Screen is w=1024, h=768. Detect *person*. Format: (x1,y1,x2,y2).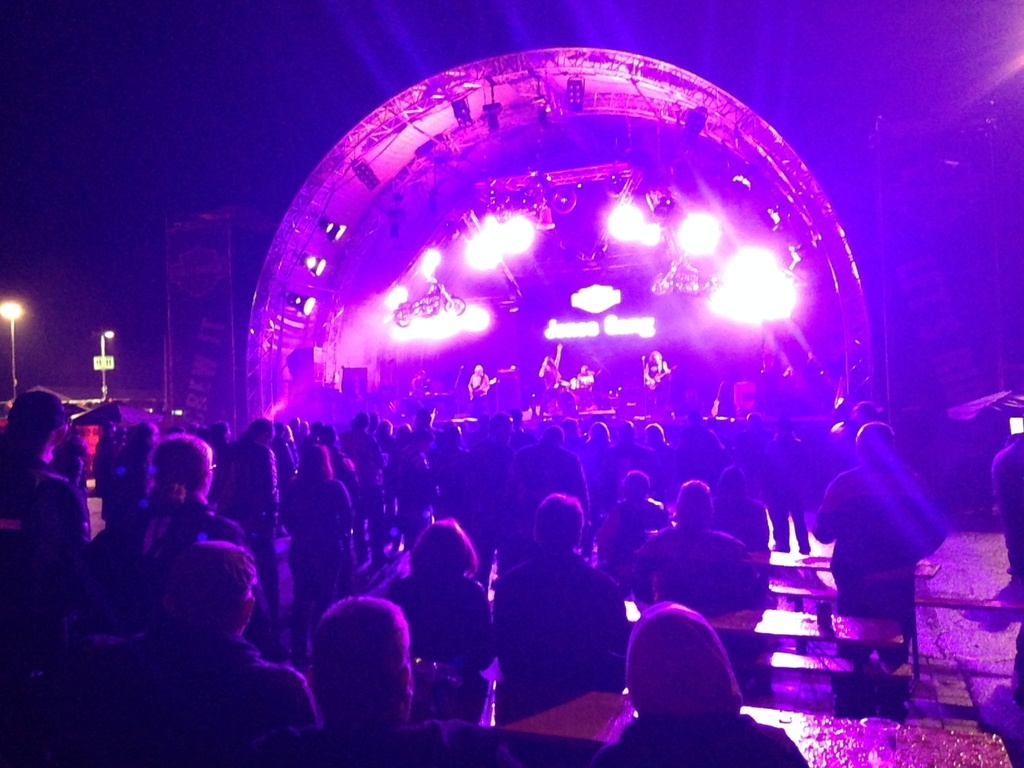
(539,342,567,395).
